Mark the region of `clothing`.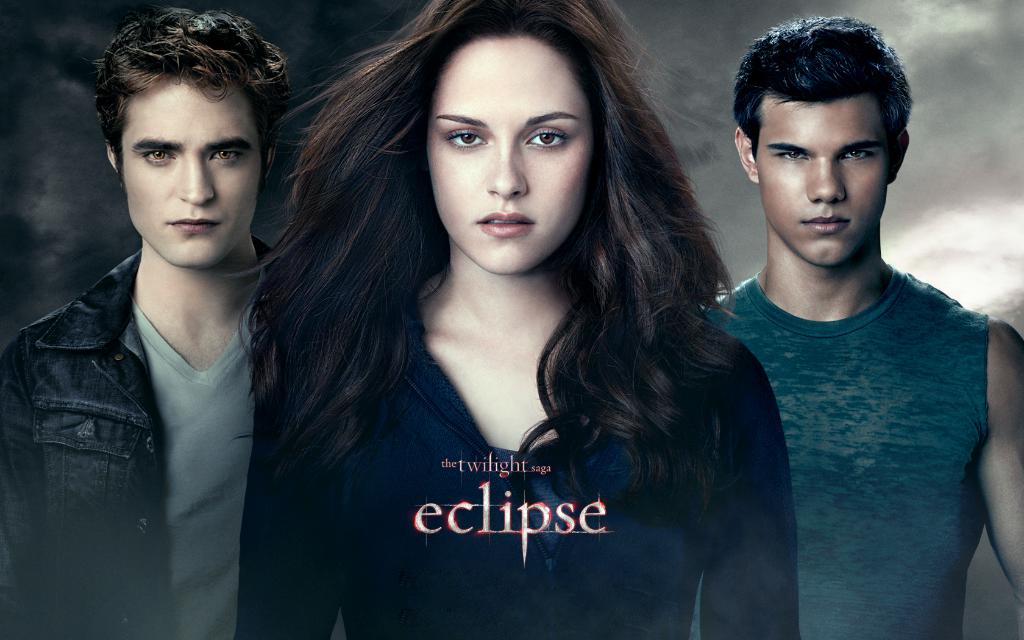
Region: (303,235,812,639).
